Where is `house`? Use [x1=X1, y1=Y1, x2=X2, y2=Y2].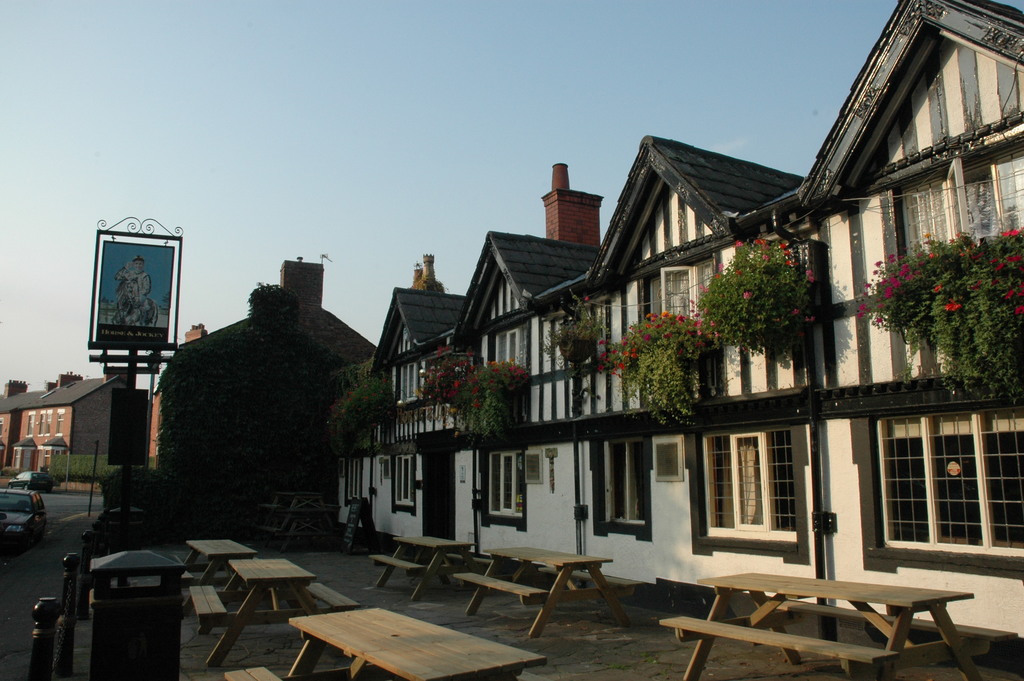
[x1=828, y1=0, x2=1023, y2=649].
